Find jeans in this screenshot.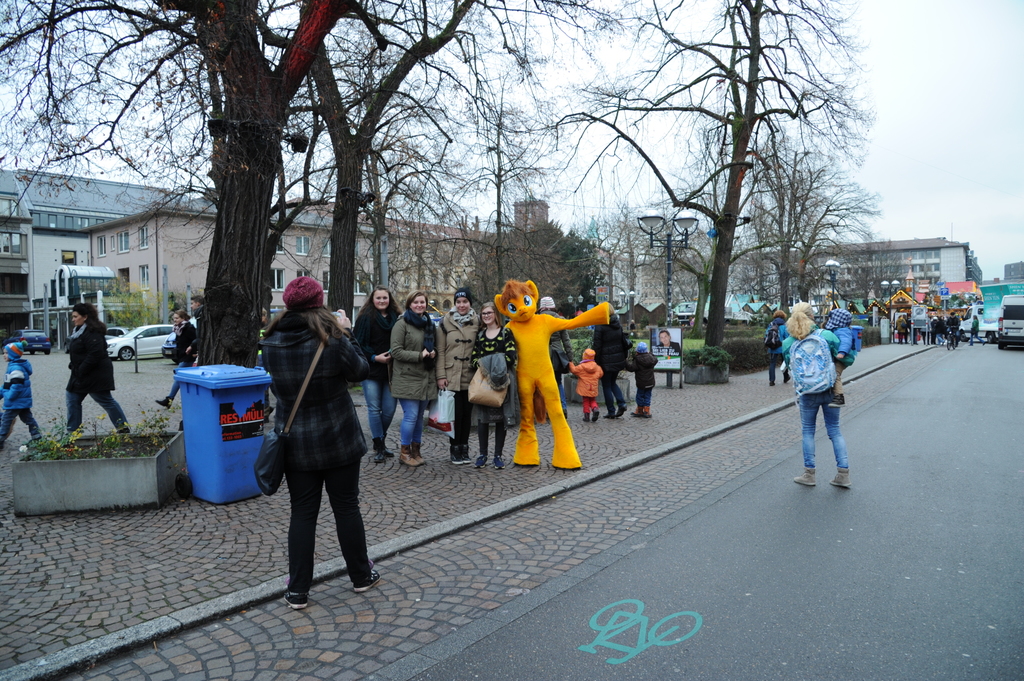
The bounding box for jeans is 799, 392, 858, 471.
